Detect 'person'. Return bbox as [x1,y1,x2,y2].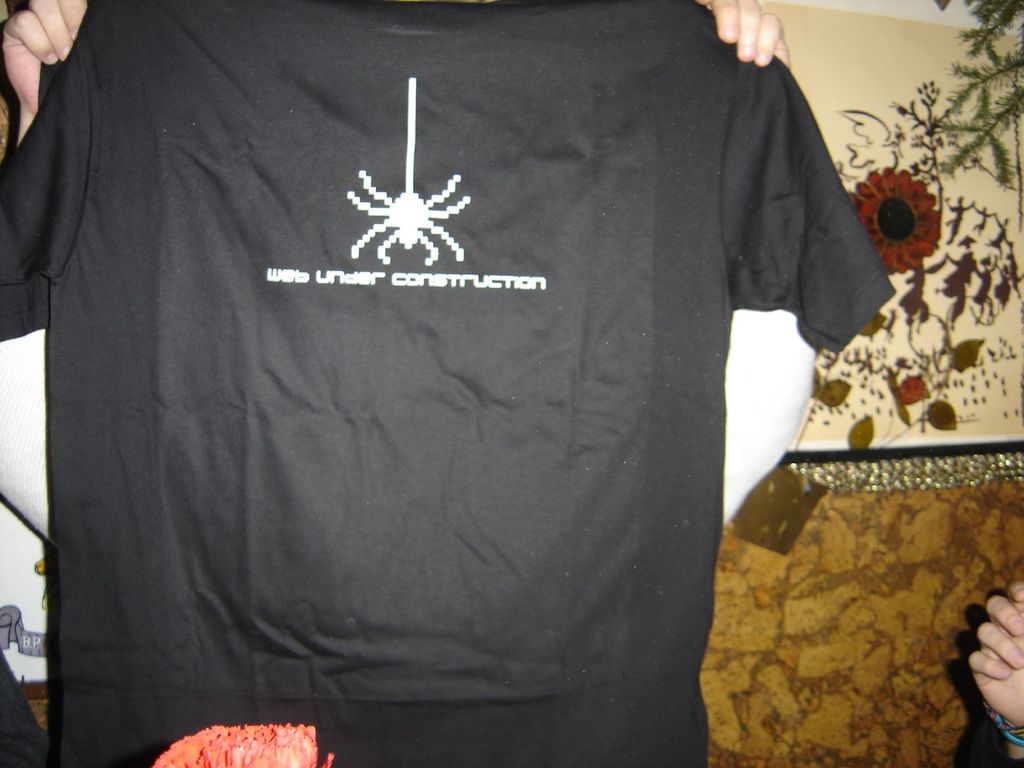
[964,582,1023,767].
